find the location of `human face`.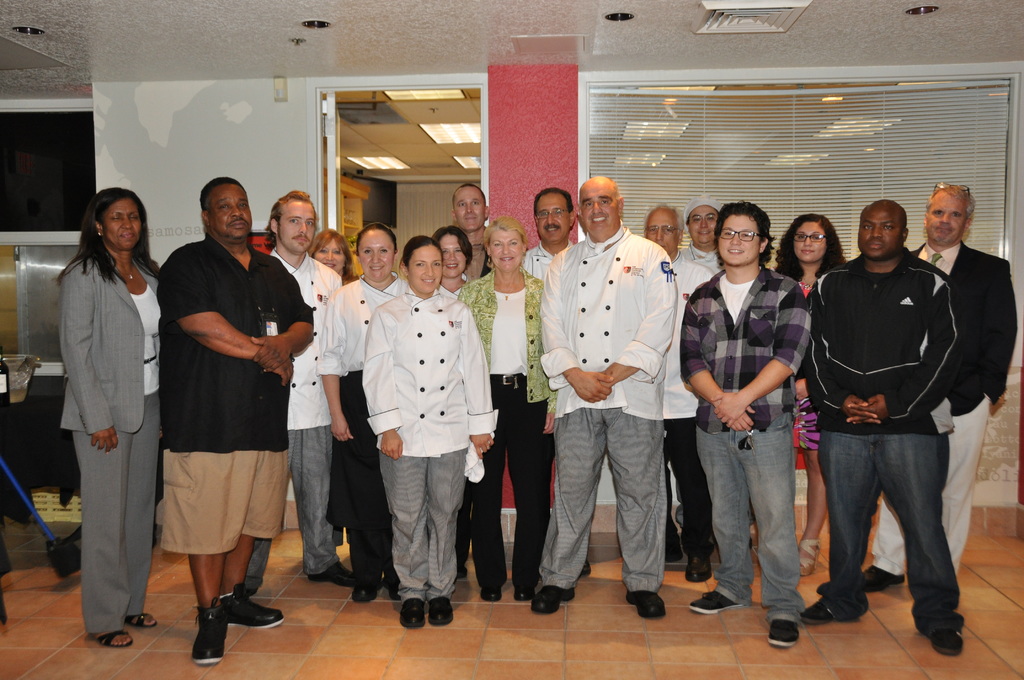
Location: 453:182:483:227.
